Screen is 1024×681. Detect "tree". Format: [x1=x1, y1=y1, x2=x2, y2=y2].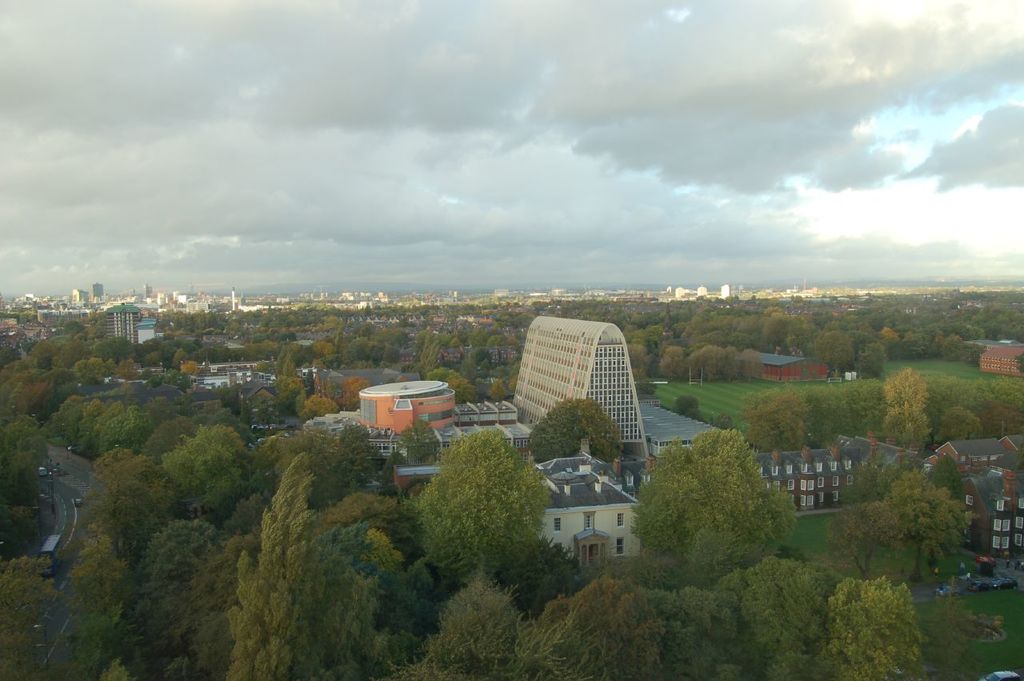
[x1=625, y1=424, x2=806, y2=586].
